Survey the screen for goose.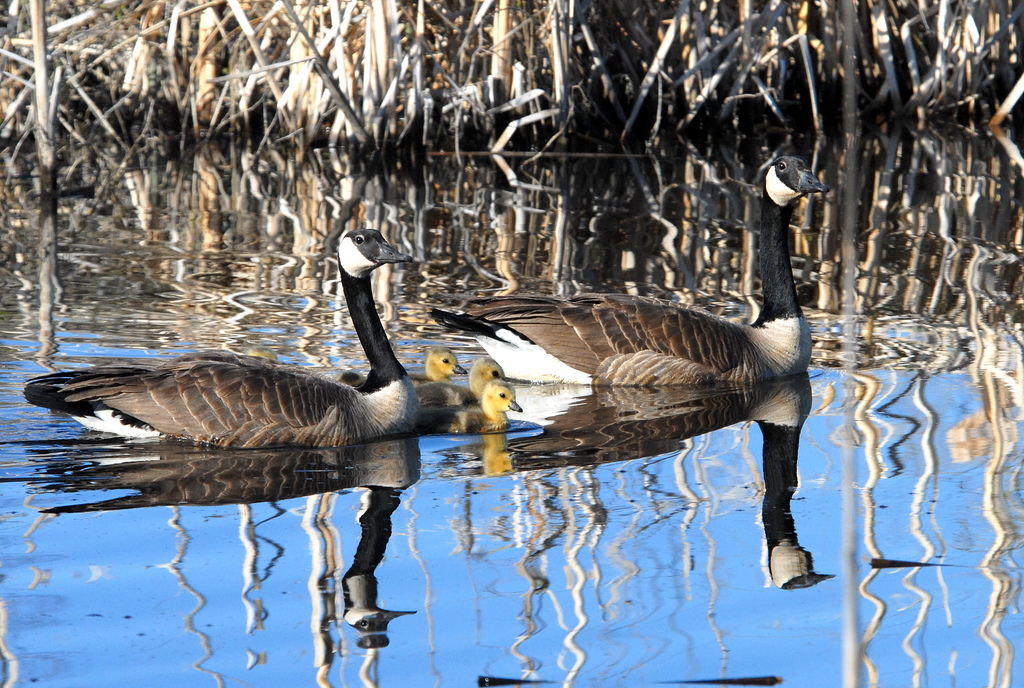
Survey found: Rect(423, 382, 520, 433).
